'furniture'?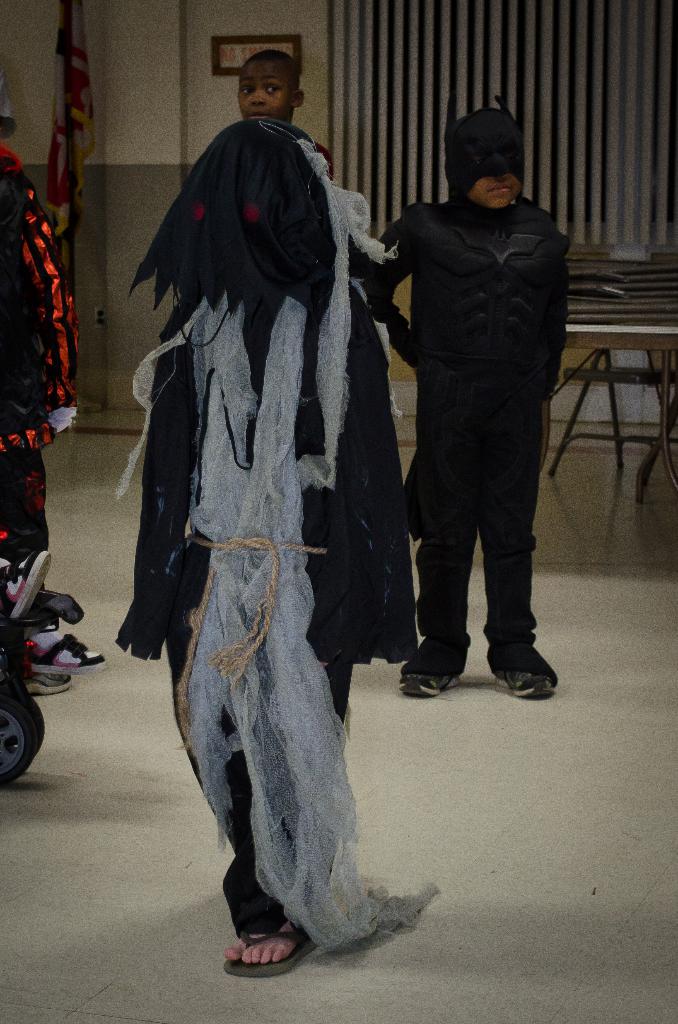
[567, 317, 677, 512]
